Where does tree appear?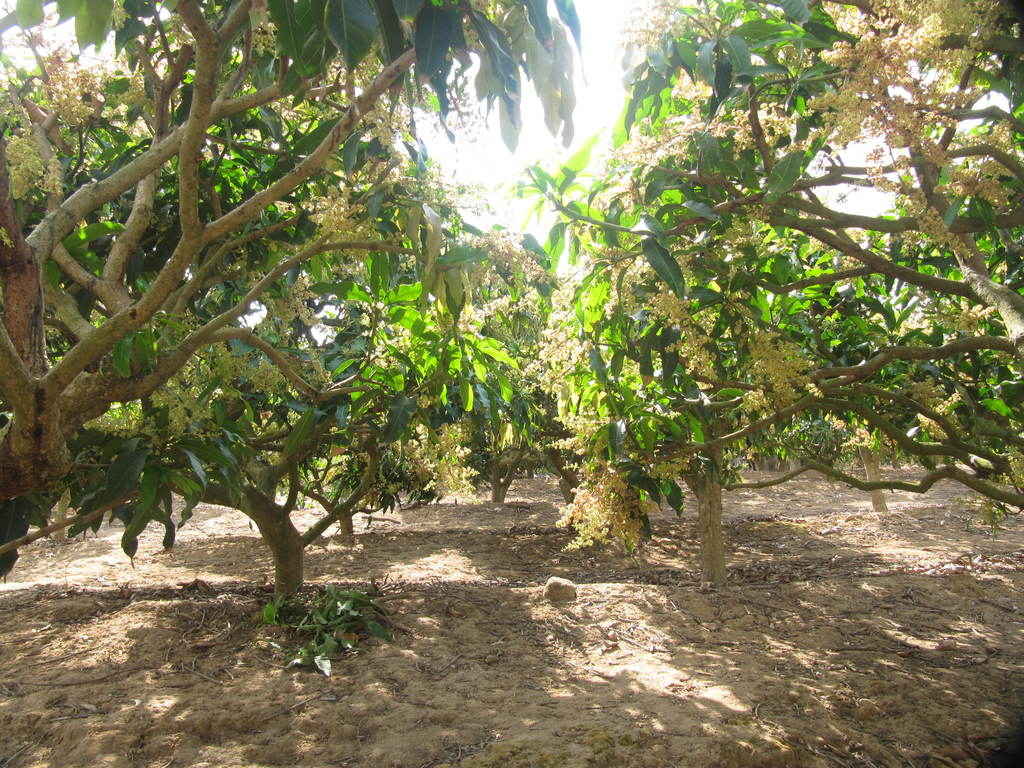
Appears at pyautogui.locateOnScreen(512, 0, 1023, 486).
